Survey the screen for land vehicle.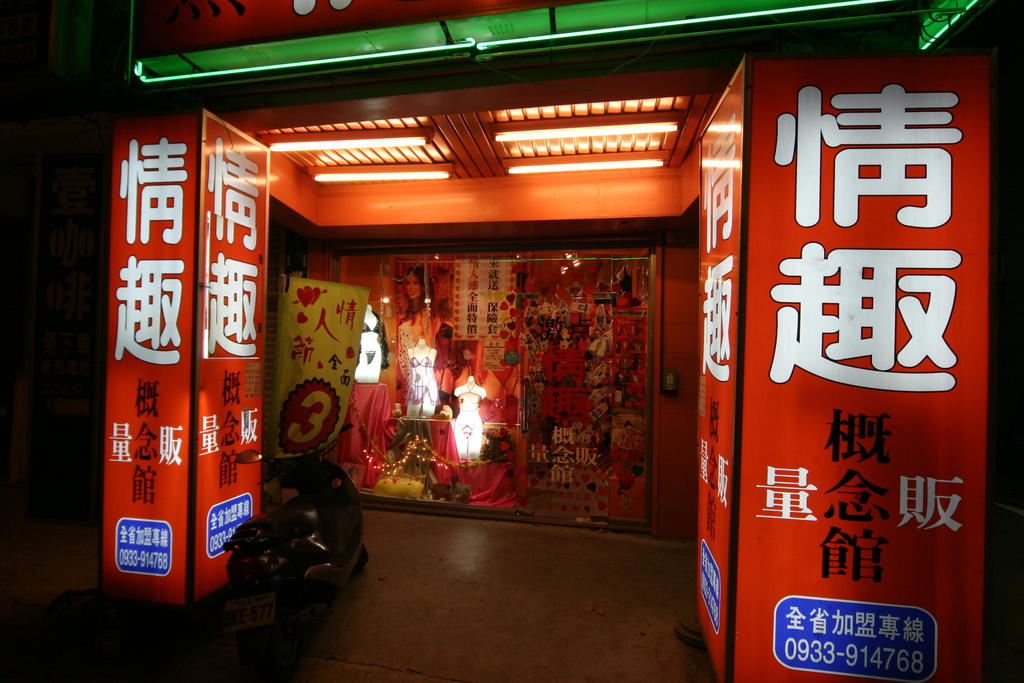
Survey found: [198, 456, 362, 634].
